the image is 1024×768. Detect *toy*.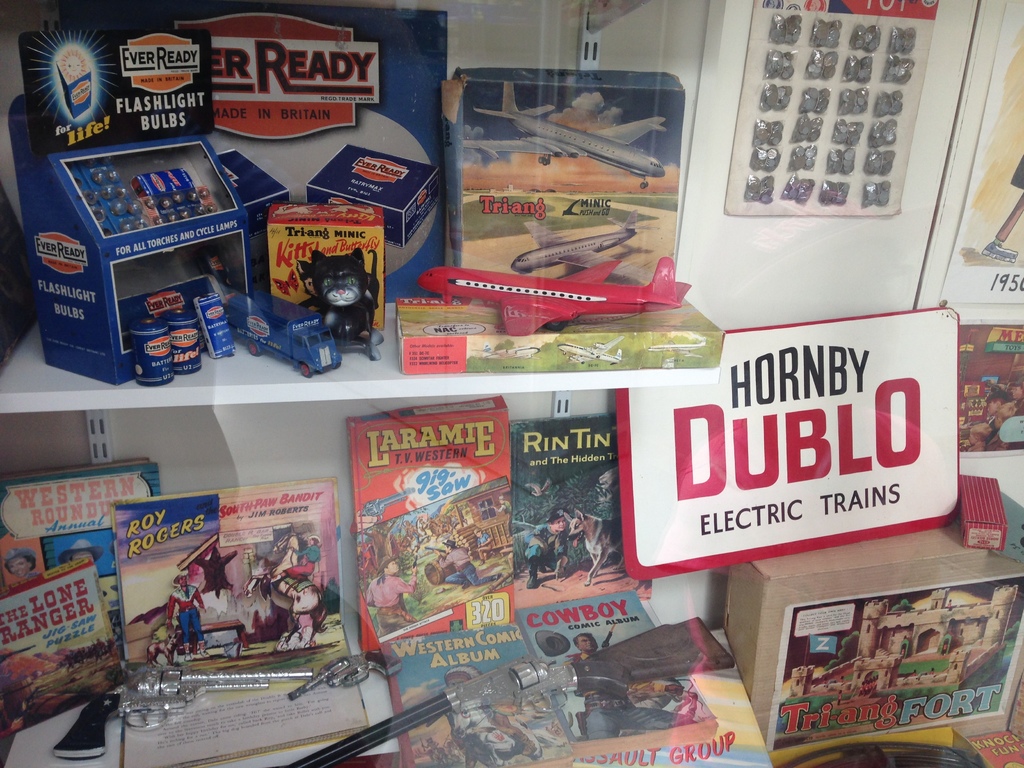
Detection: (434, 669, 537, 764).
